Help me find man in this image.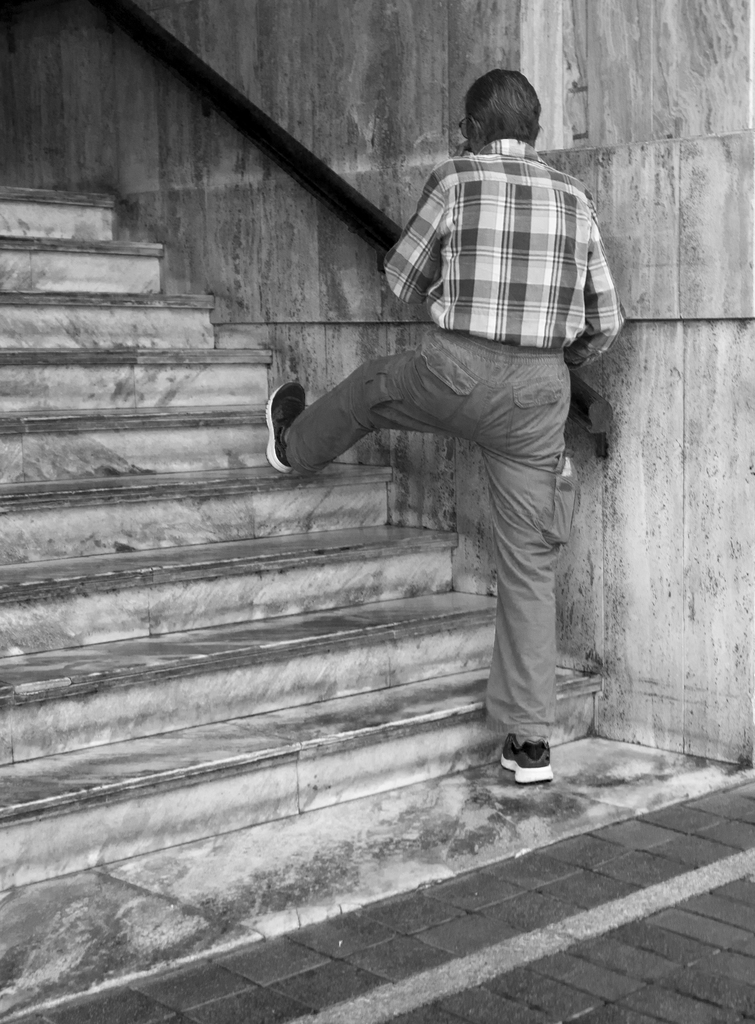
Found it: crop(291, 81, 629, 822).
